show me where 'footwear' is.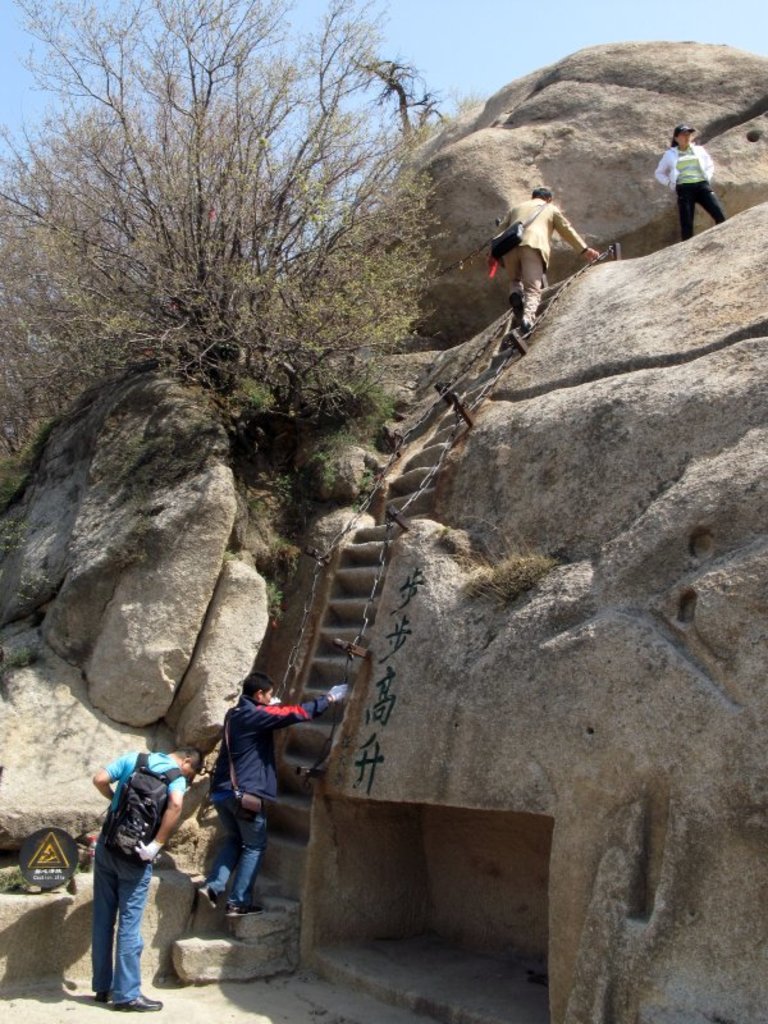
'footwear' is at l=202, t=887, r=229, b=905.
